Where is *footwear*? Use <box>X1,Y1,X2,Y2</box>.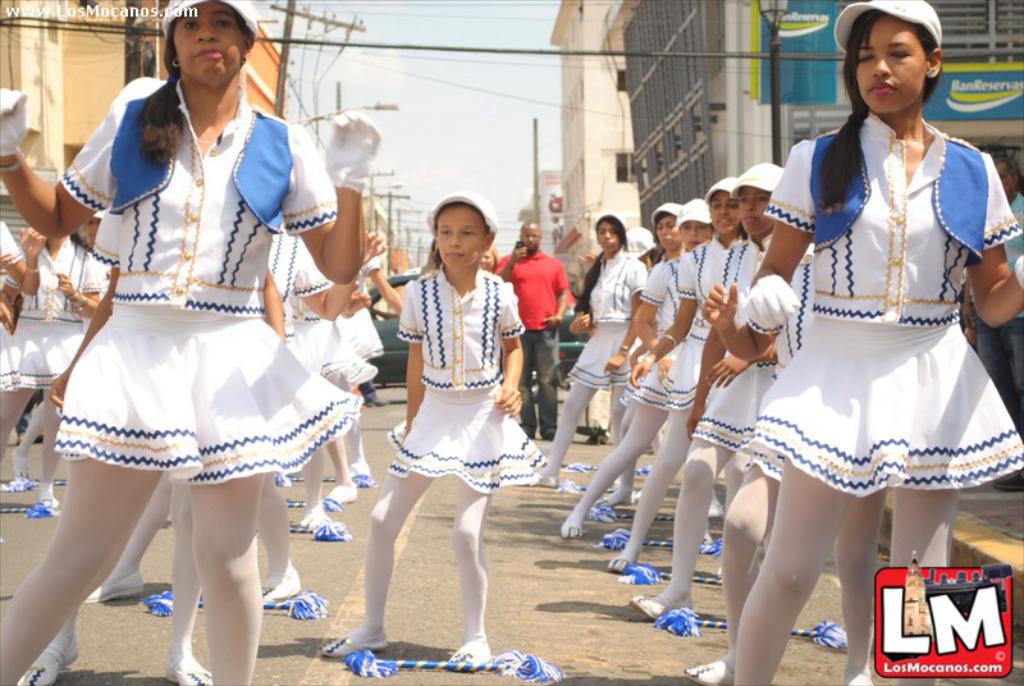
<box>343,463,376,483</box>.
